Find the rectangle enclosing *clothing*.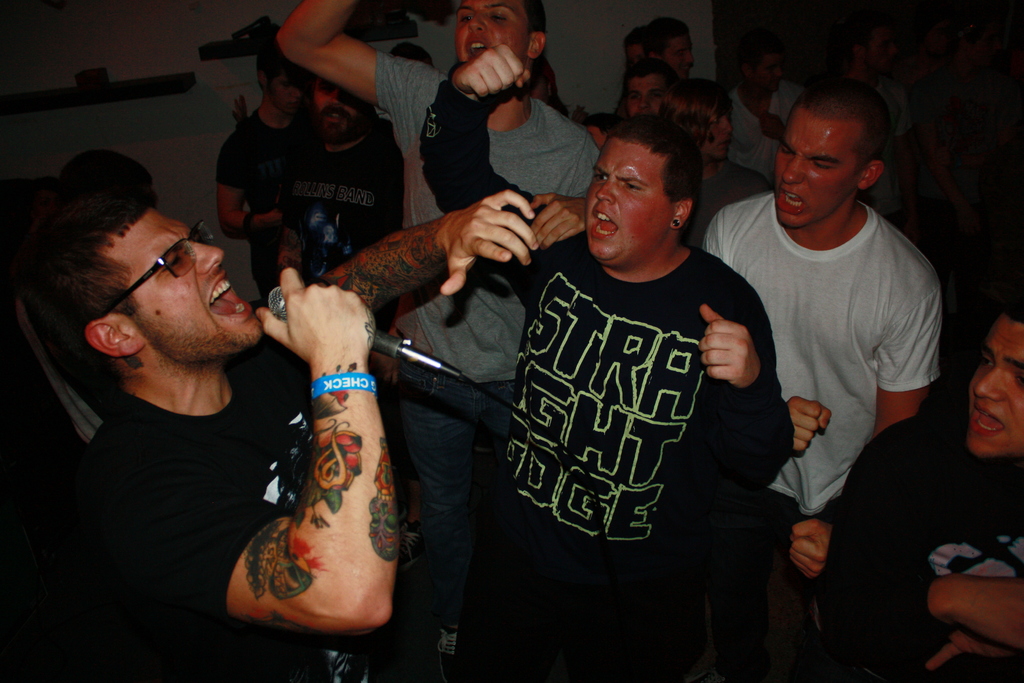
l=724, t=139, r=950, b=549.
